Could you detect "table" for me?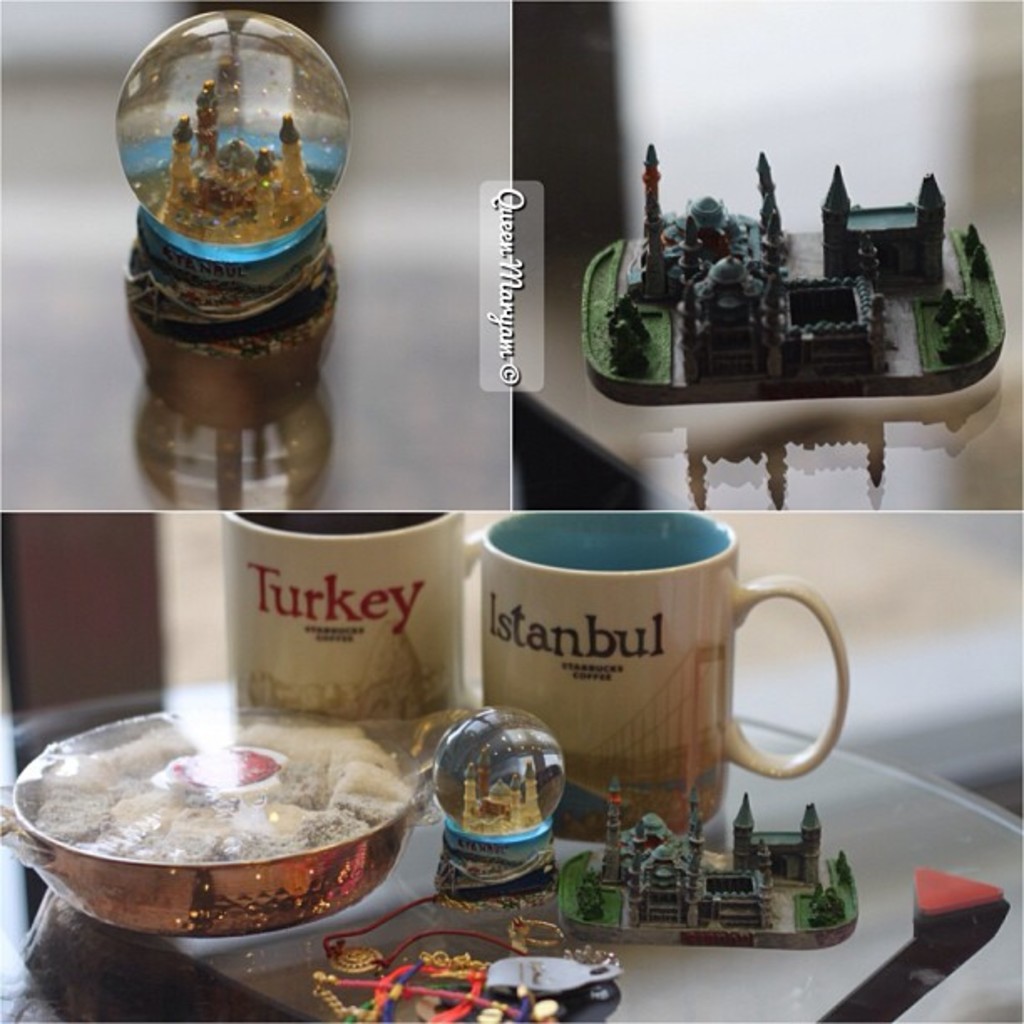
Detection result: [0,718,1022,1017].
